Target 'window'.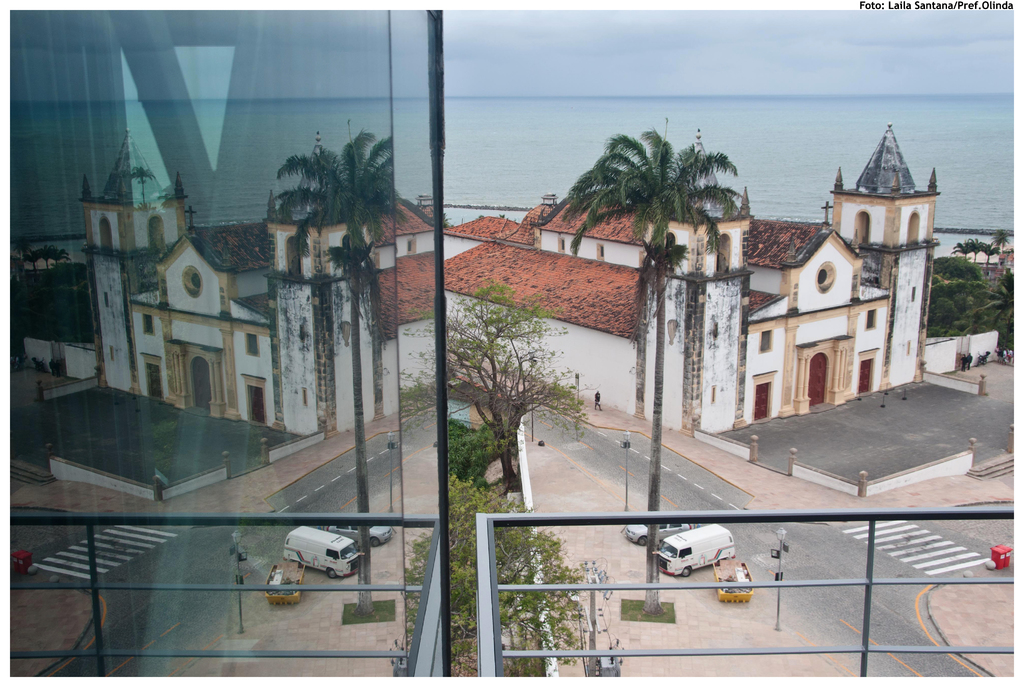
Target region: 908/208/922/246.
